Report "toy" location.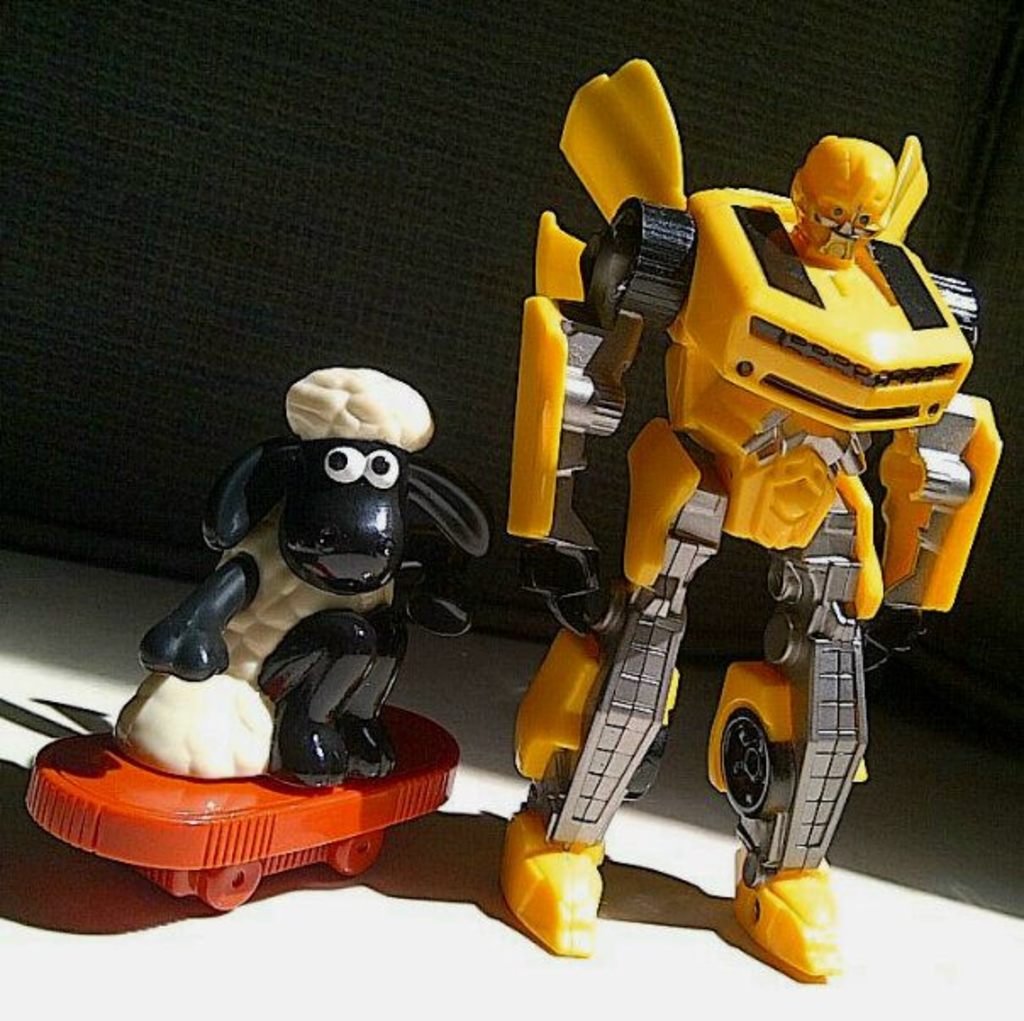
Report: (x1=27, y1=360, x2=493, y2=912).
